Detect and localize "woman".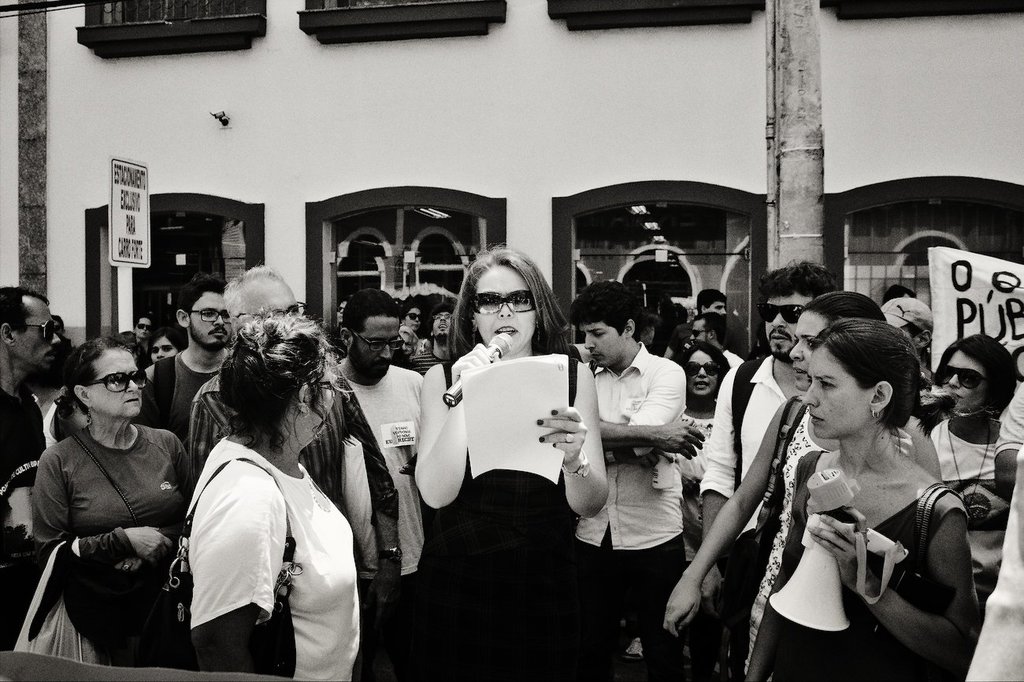
Localized at region(402, 302, 421, 333).
